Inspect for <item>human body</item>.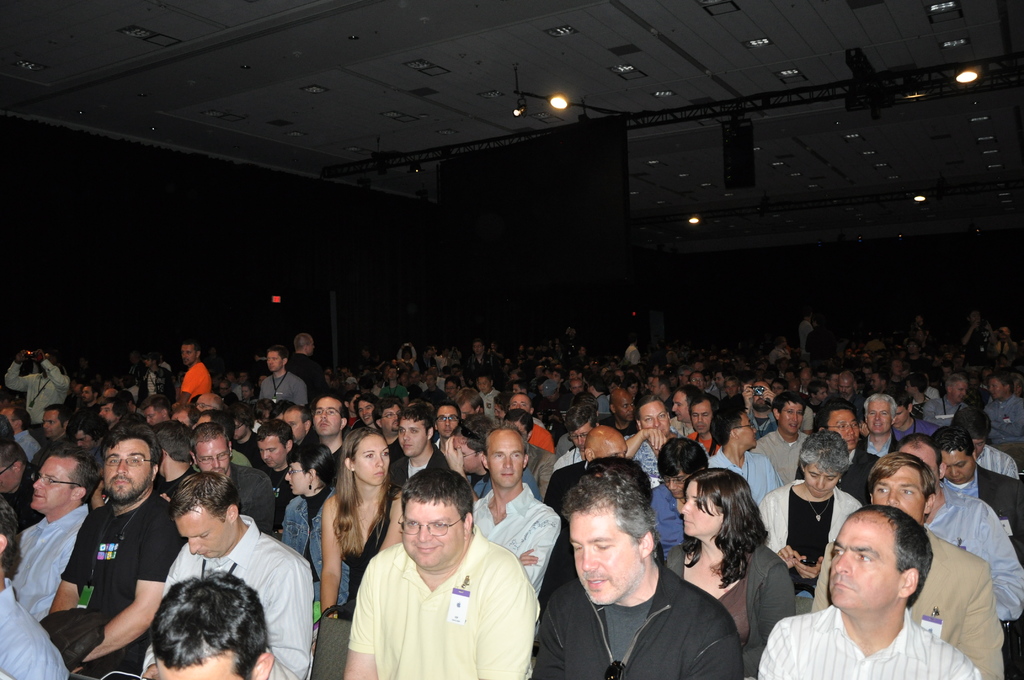
Inspection: x1=709 y1=369 x2=733 y2=402.
